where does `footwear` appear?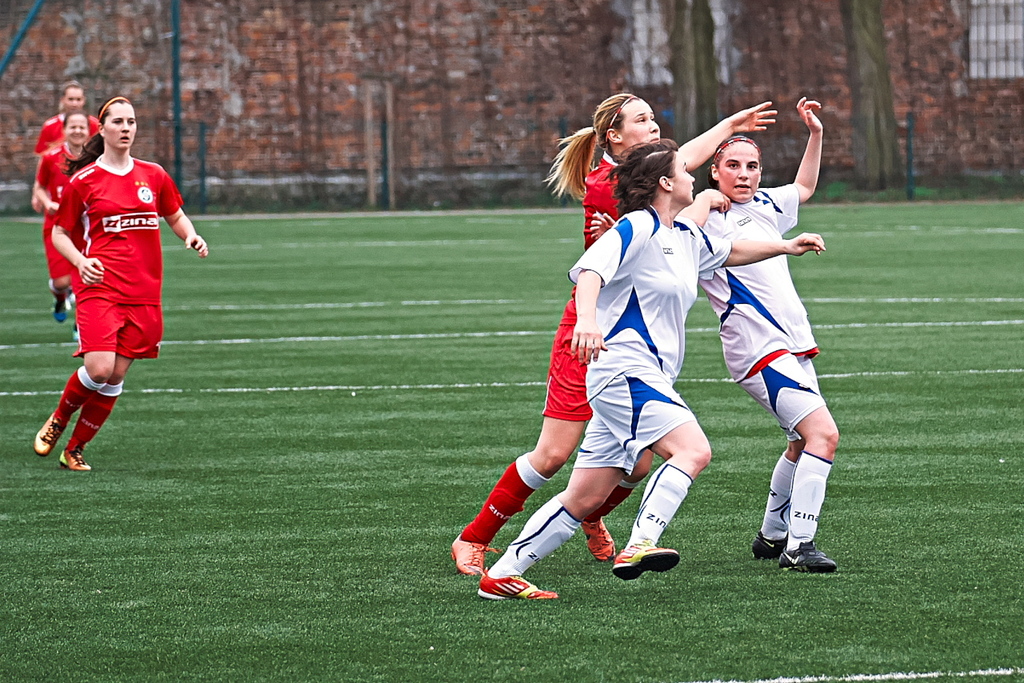
Appears at <region>53, 291, 69, 326</region>.
